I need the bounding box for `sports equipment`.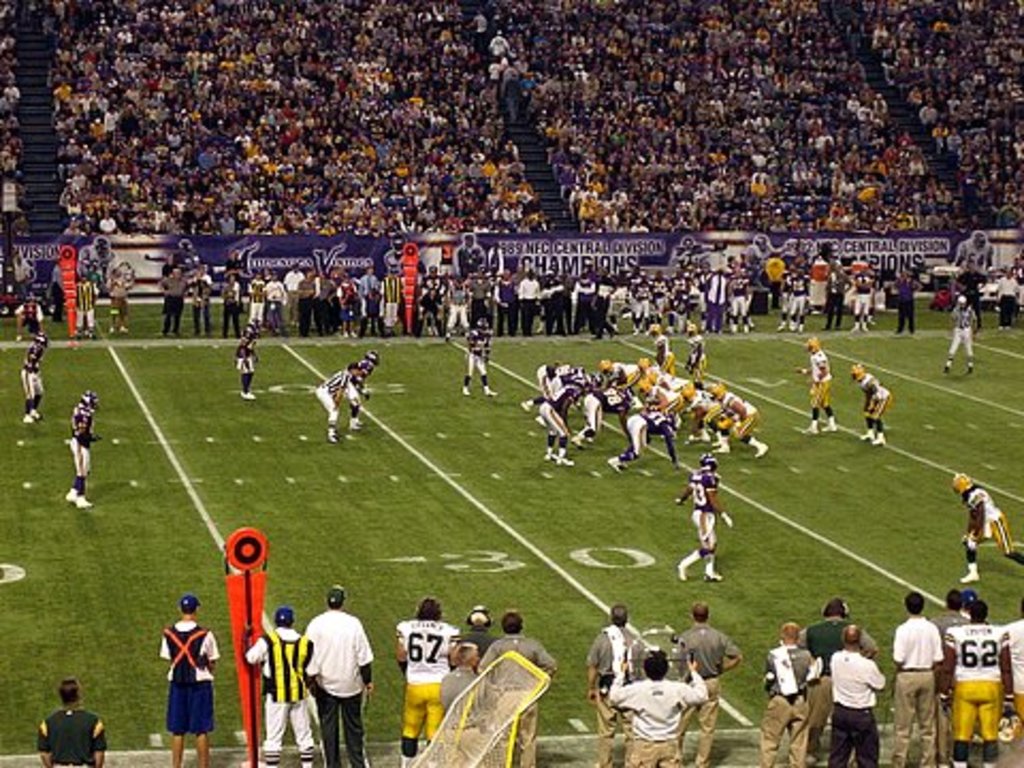
Here it is: 951,474,975,497.
